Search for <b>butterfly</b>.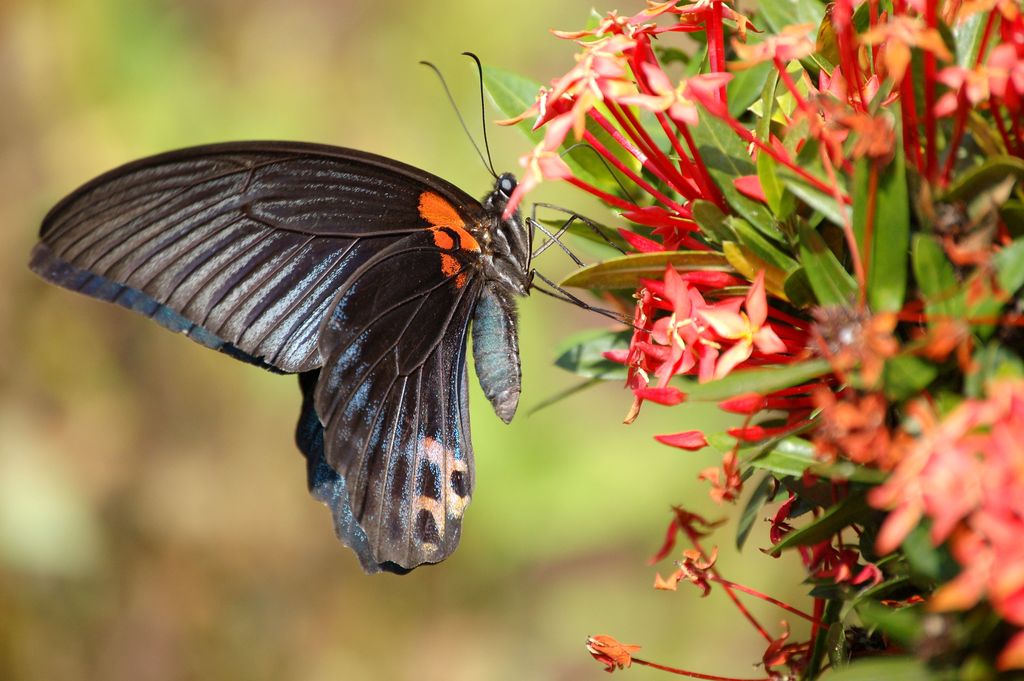
Found at [57, 41, 542, 589].
